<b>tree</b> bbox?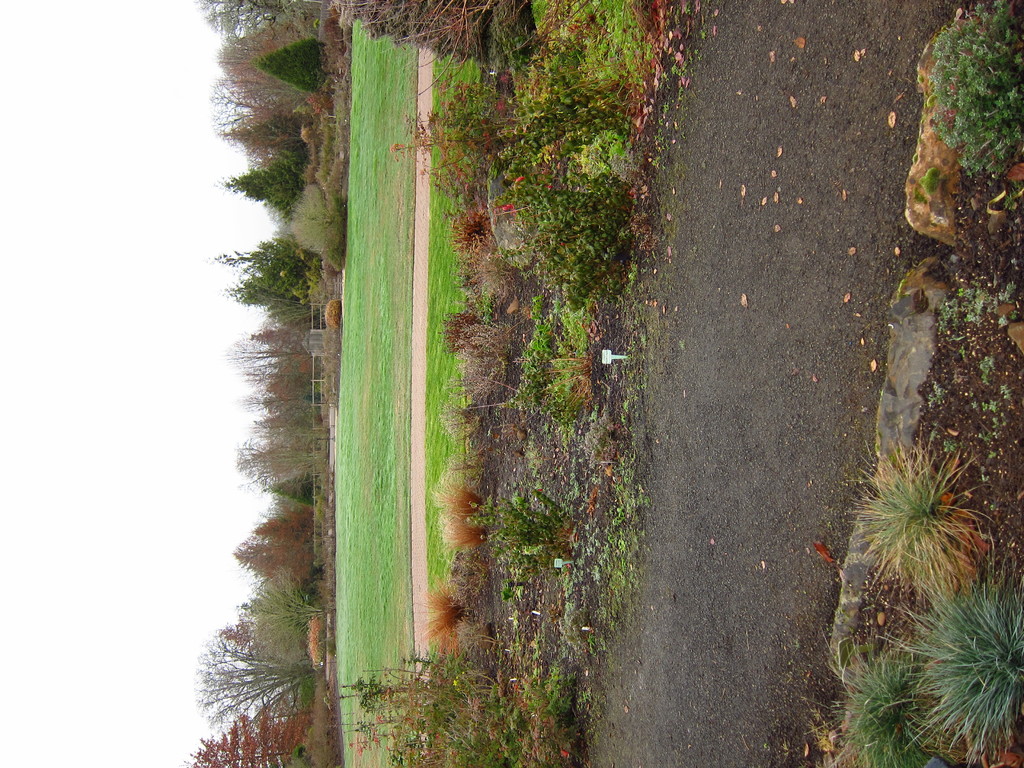
(left=219, top=317, right=349, bottom=412)
